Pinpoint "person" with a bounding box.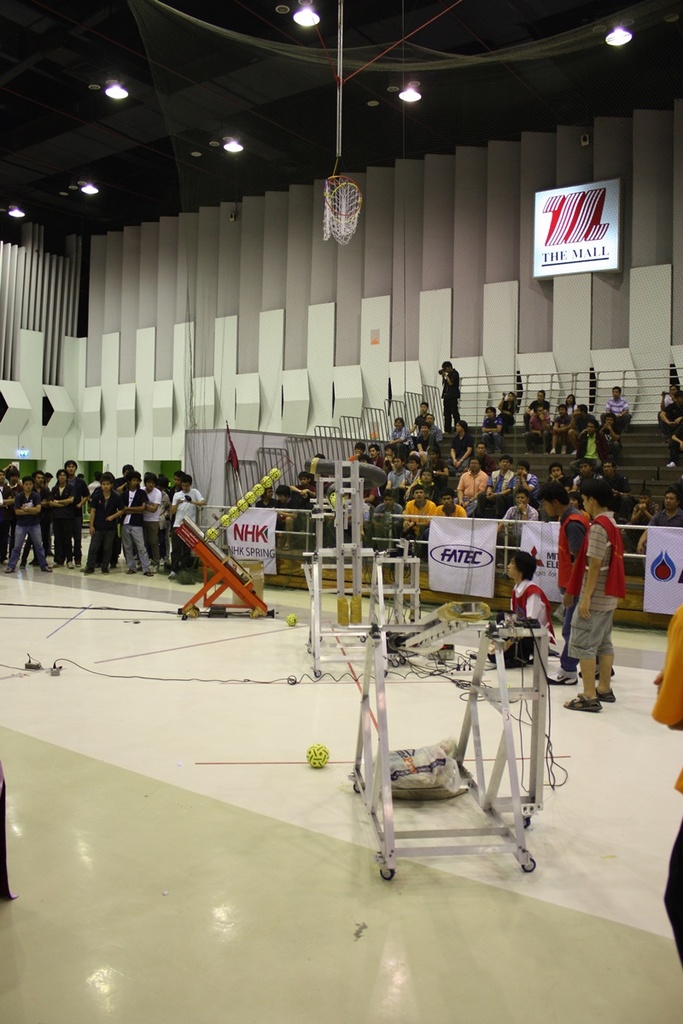
pyautogui.locateOnScreen(0, 464, 23, 570).
